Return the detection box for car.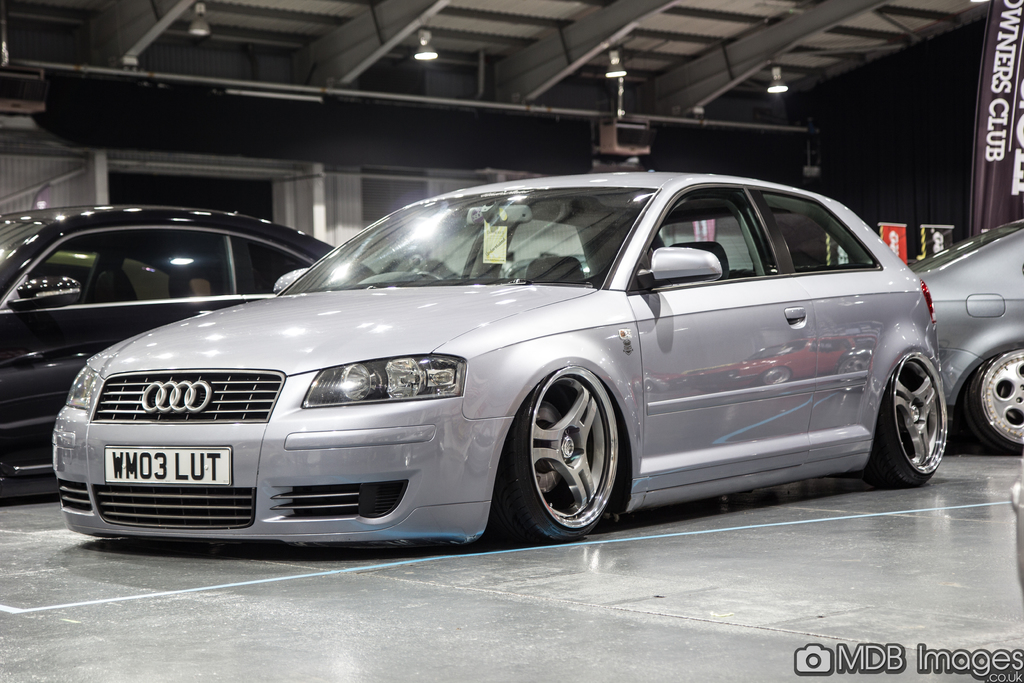
BBox(0, 203, 374, 504).
